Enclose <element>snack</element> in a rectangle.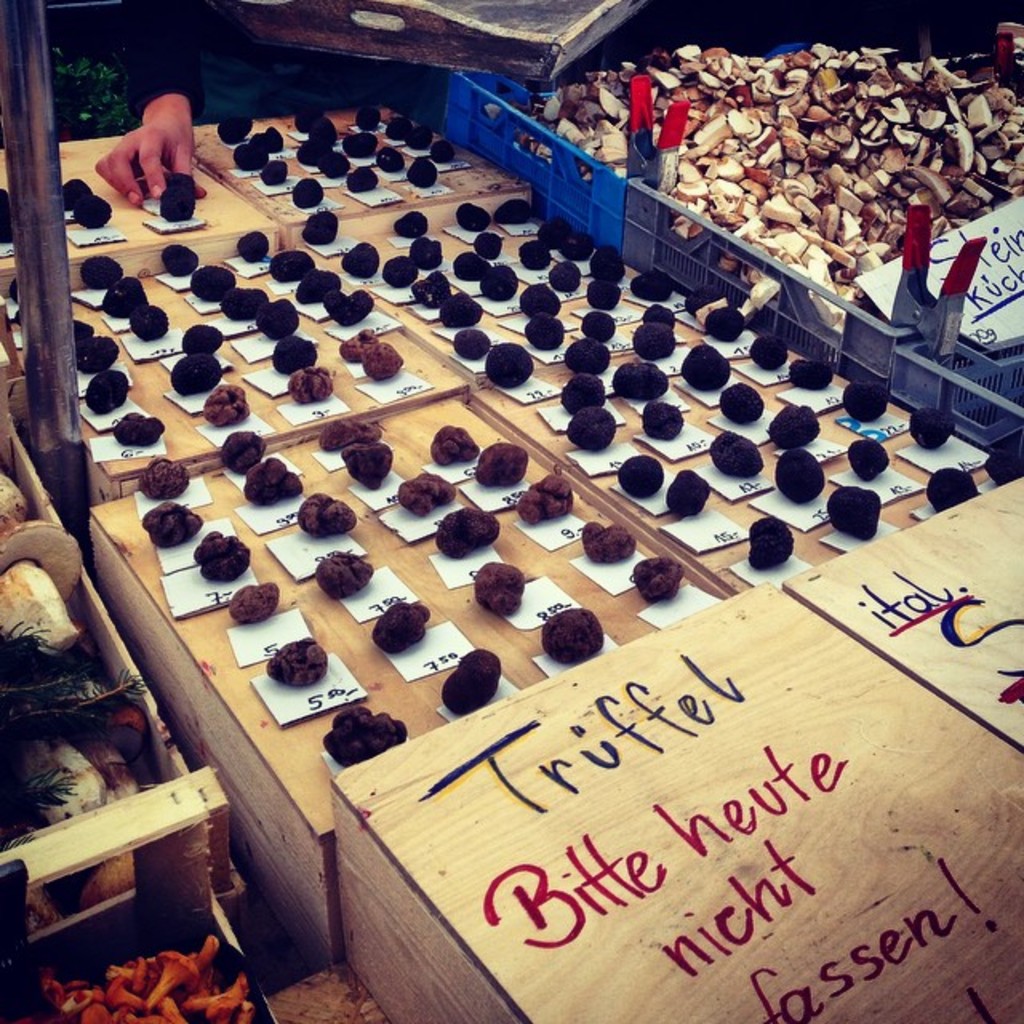
region(272, 250, 318, 282).
